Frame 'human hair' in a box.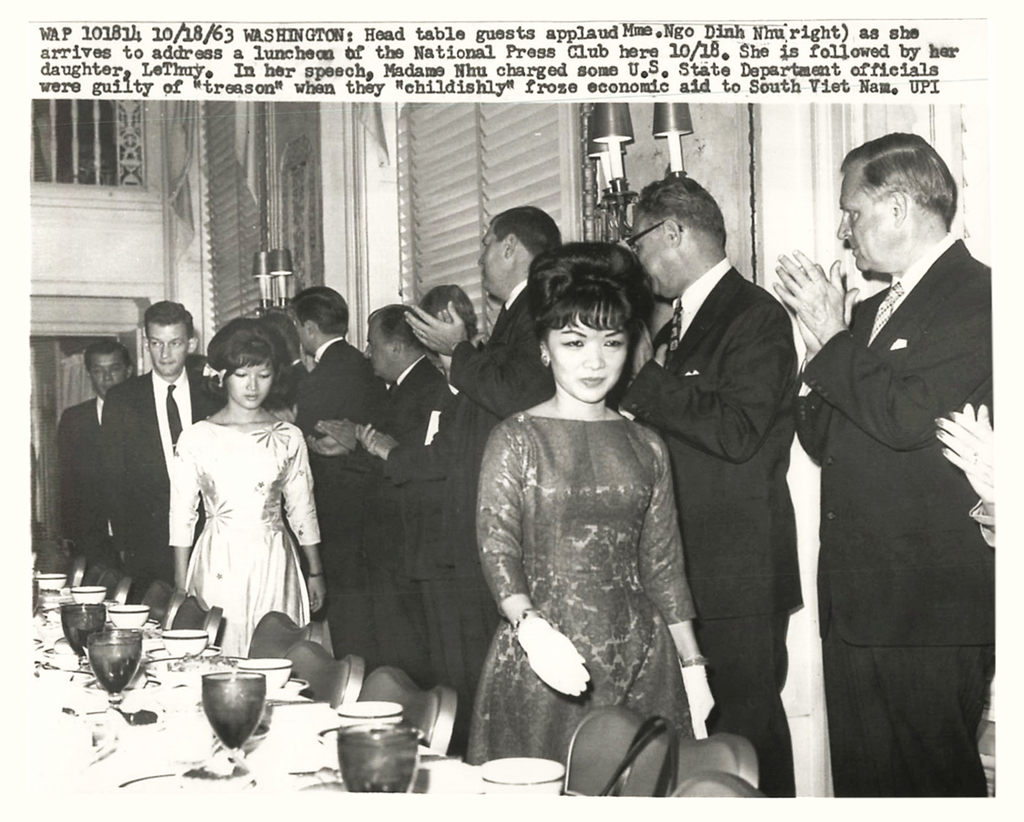
x1=418, y1=281, x2=482, y2=341.
